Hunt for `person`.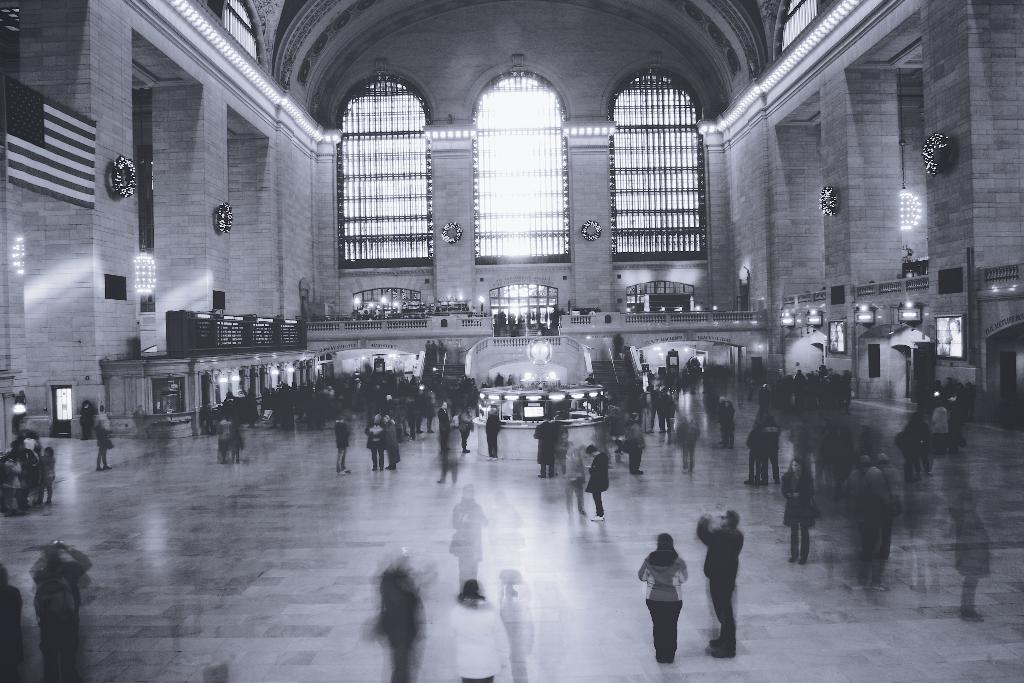
Hunted down at crop(447, 484, 487, 595).
